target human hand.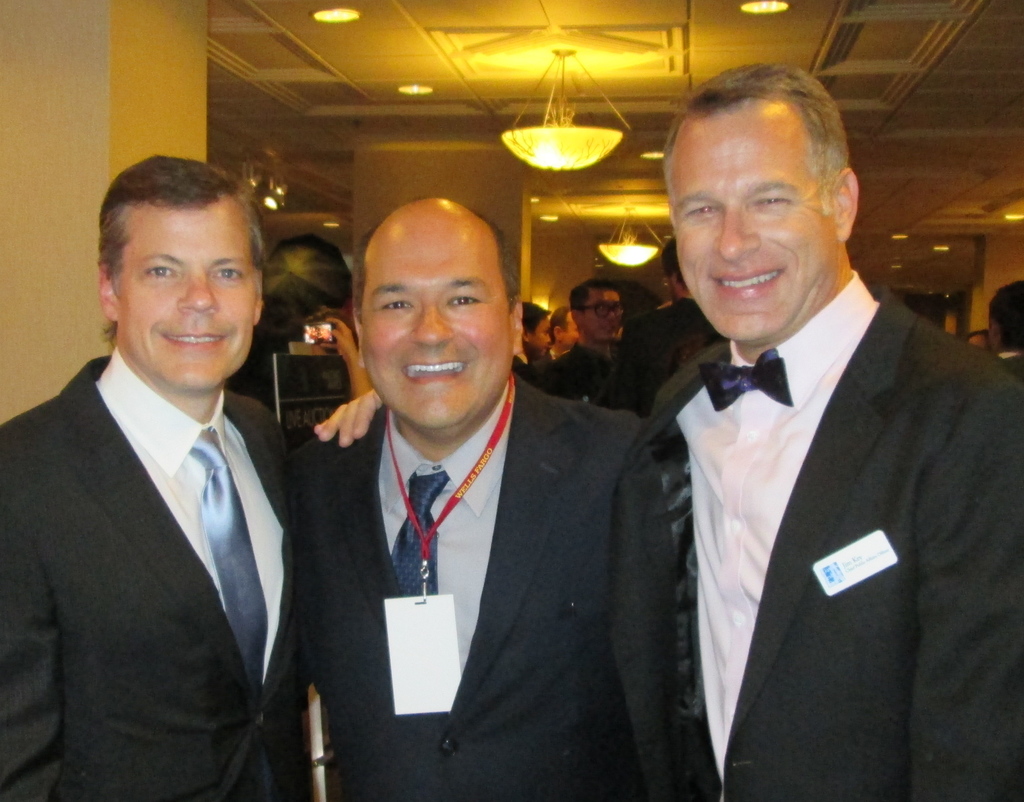
Target region: 300 390 376 469.
